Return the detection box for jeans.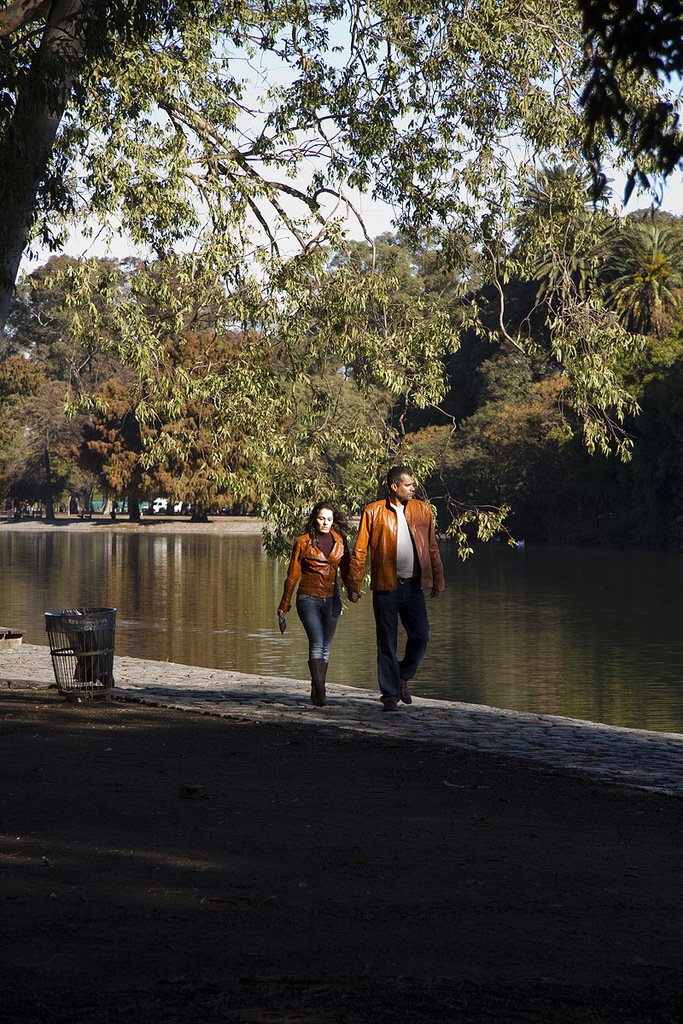
left=298, top=589, right=342, bottom=656.
